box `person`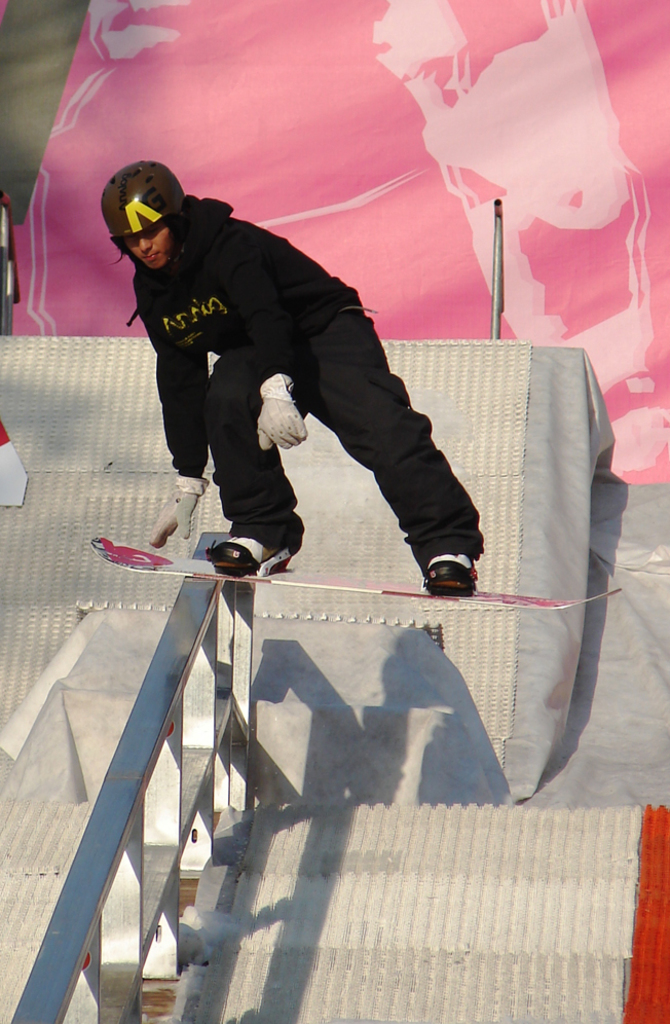
(95,155,492,608)
